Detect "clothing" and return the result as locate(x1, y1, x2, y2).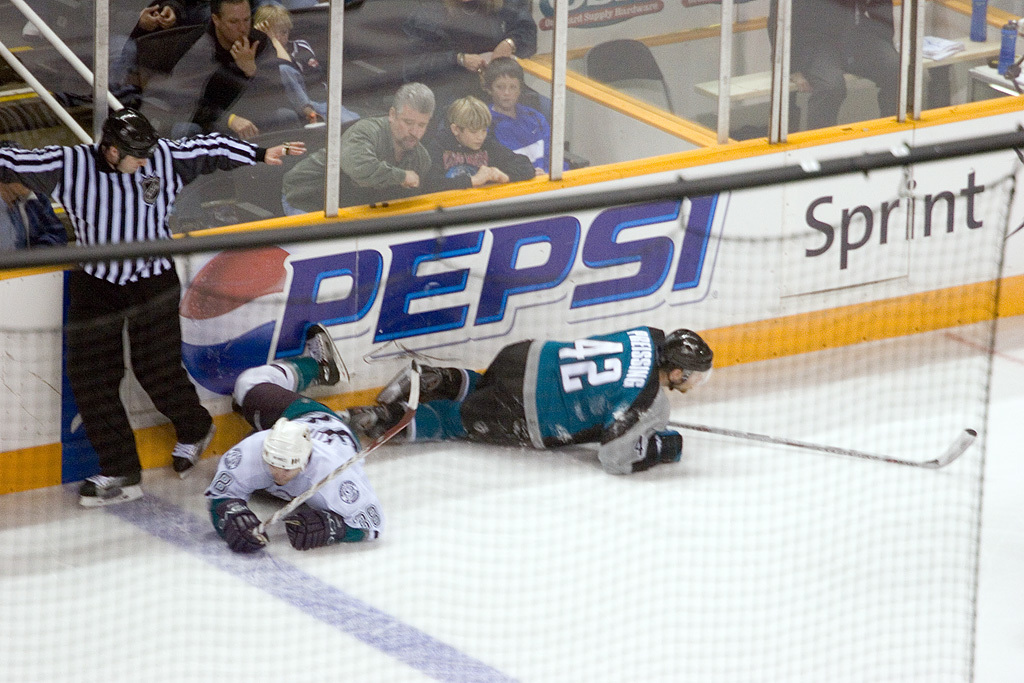
locate(283, 113, 434, 213).
